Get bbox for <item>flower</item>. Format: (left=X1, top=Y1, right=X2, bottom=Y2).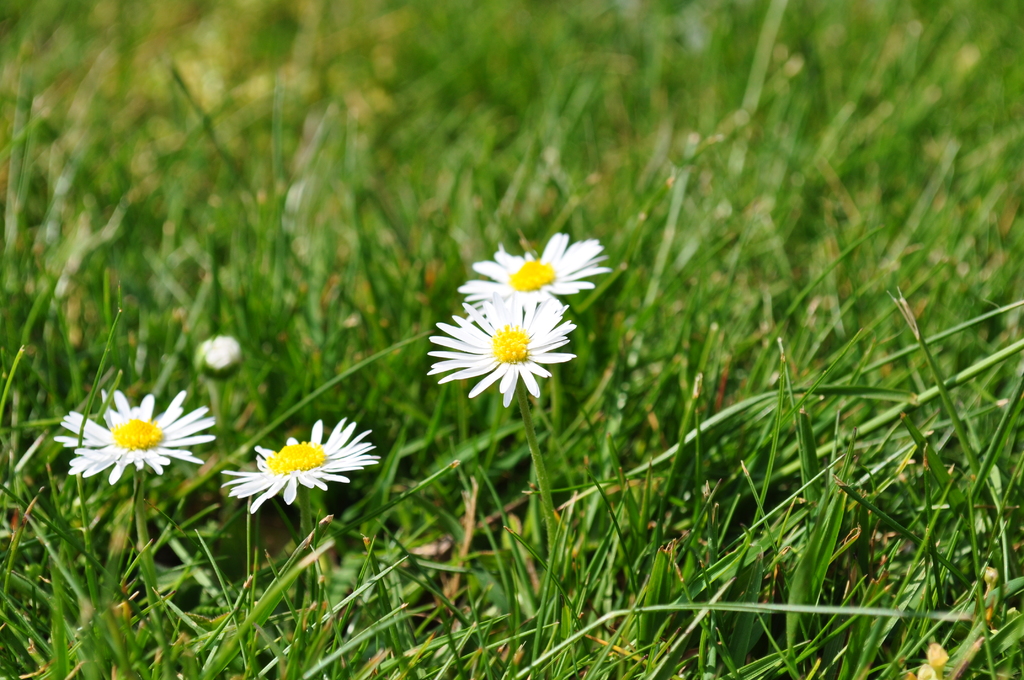
(left=55, top=391, right=220, bottom=485).
